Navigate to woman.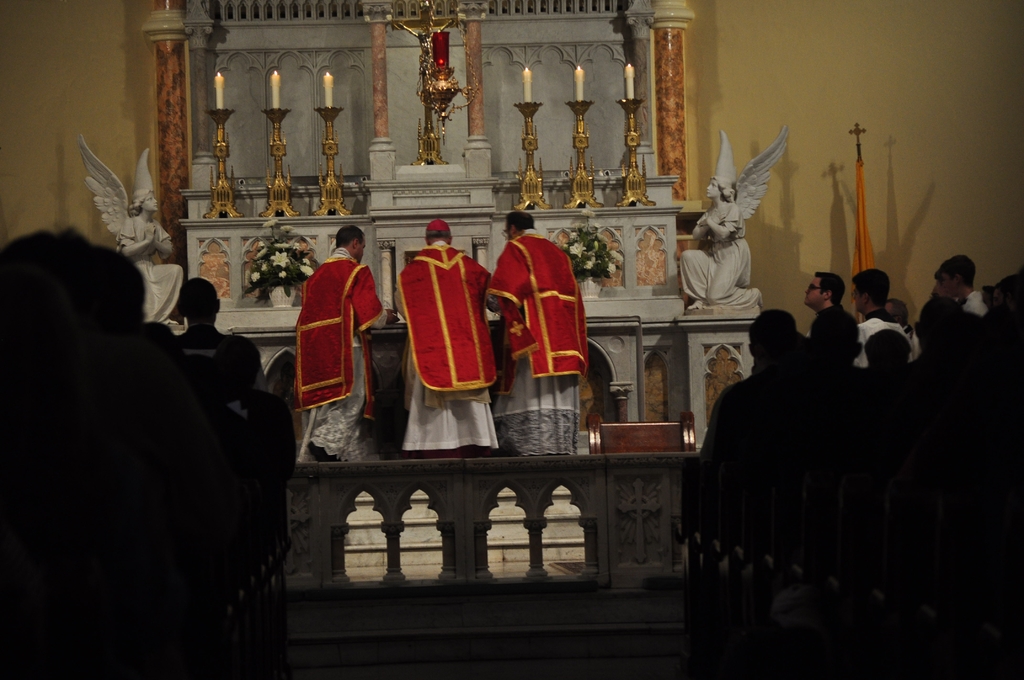
Navigation target: 76/131/186/325.
